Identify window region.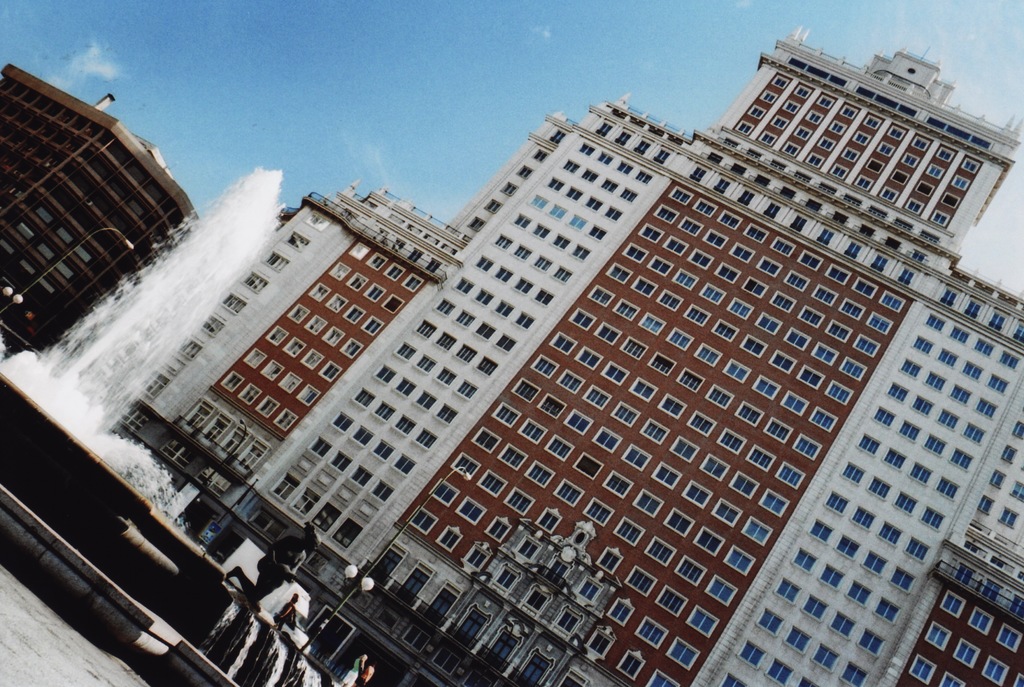
Region: rect(696, 526, 720, 554).
